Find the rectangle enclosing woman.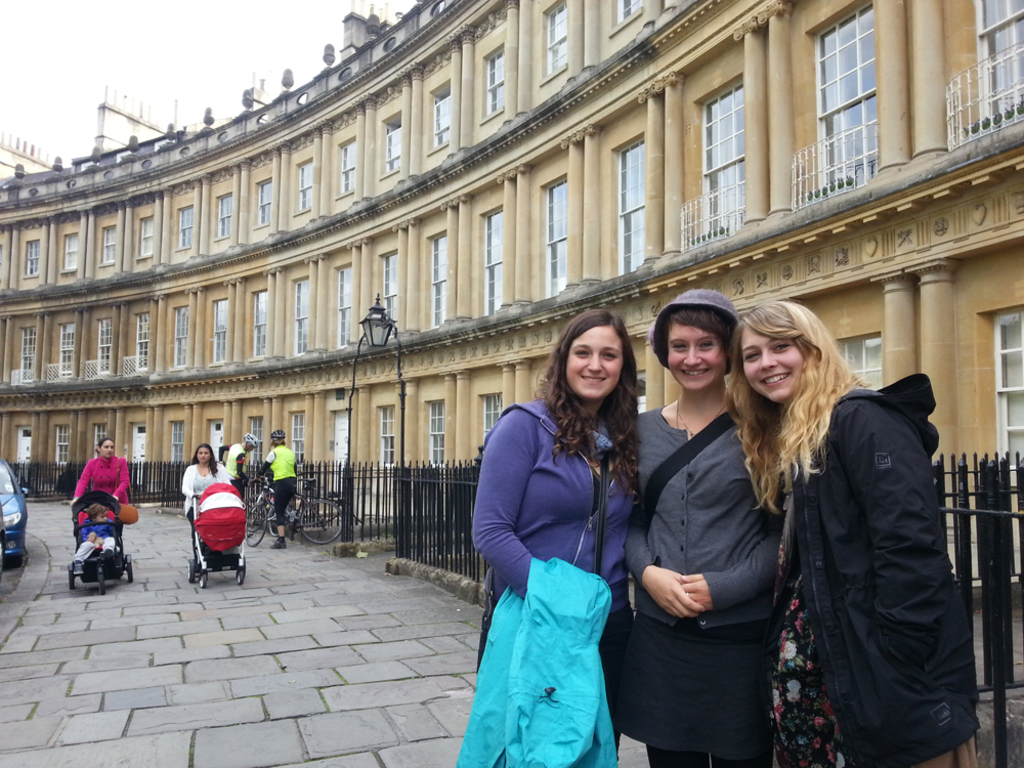
select_region(623, 284, 795, 765).
